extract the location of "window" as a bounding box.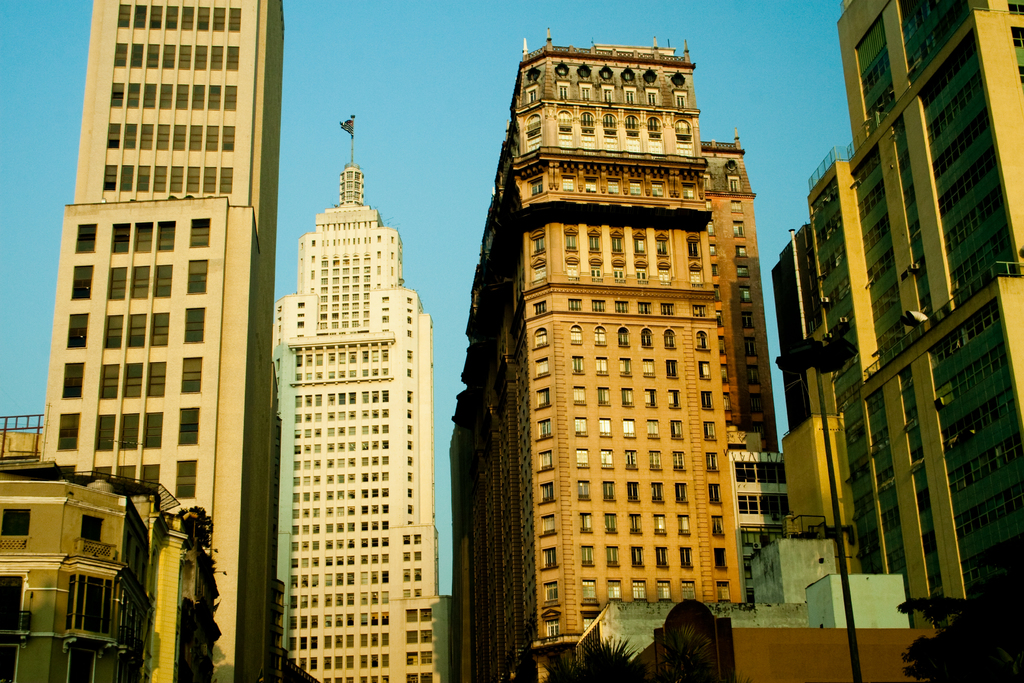
pyautogui.locateOnScreen(194, 86, 203, 108).
